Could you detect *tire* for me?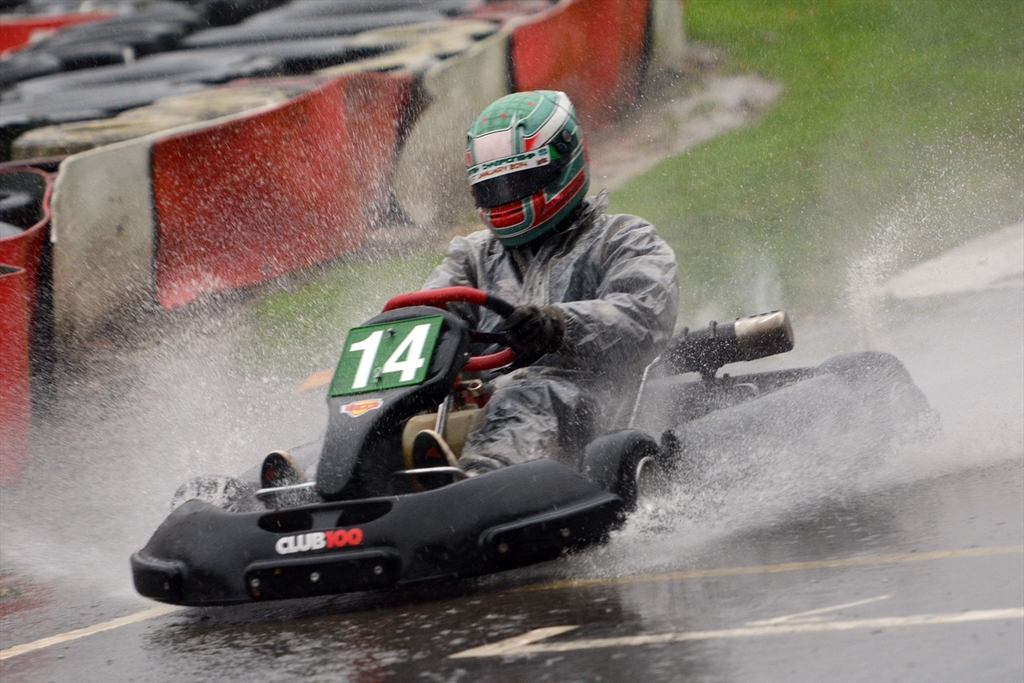
Detection result: rect(585, 431, 686, 536).
